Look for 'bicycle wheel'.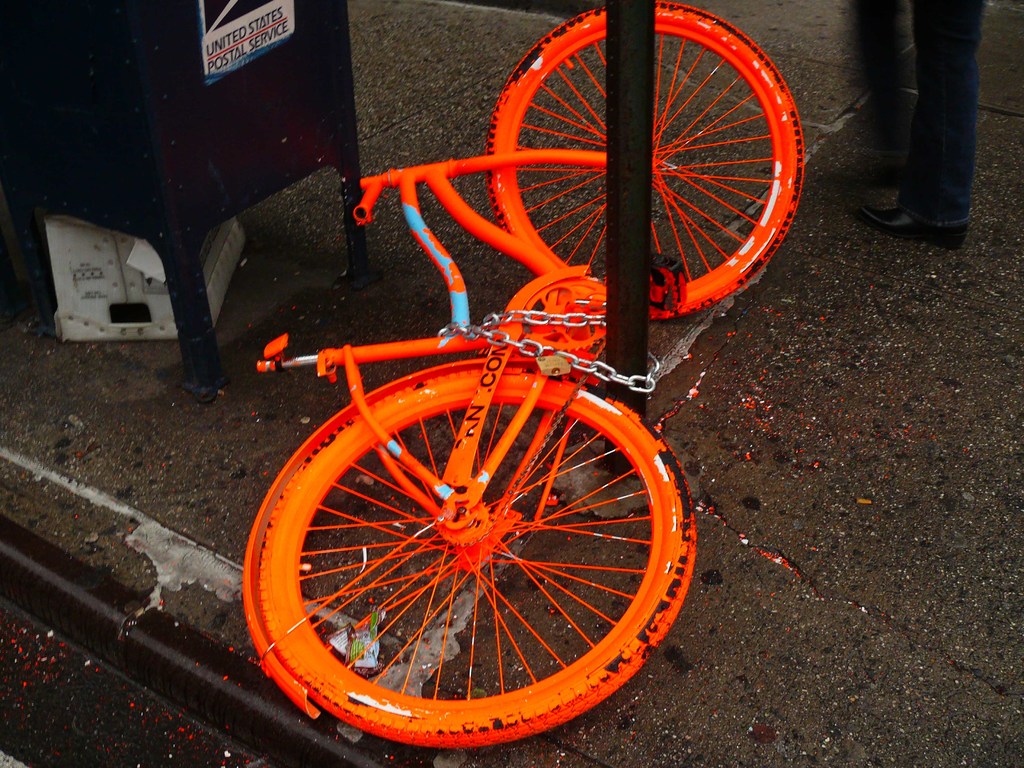
Found: 479,0,808,324.
